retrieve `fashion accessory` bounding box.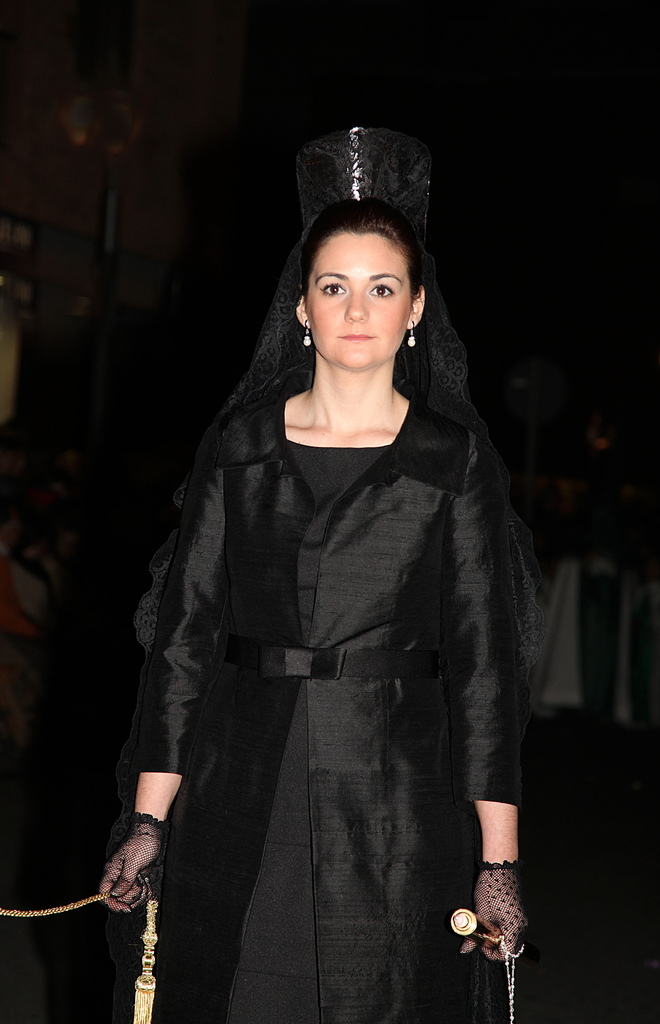
Bounding box: [457, 860, 527, 964].
